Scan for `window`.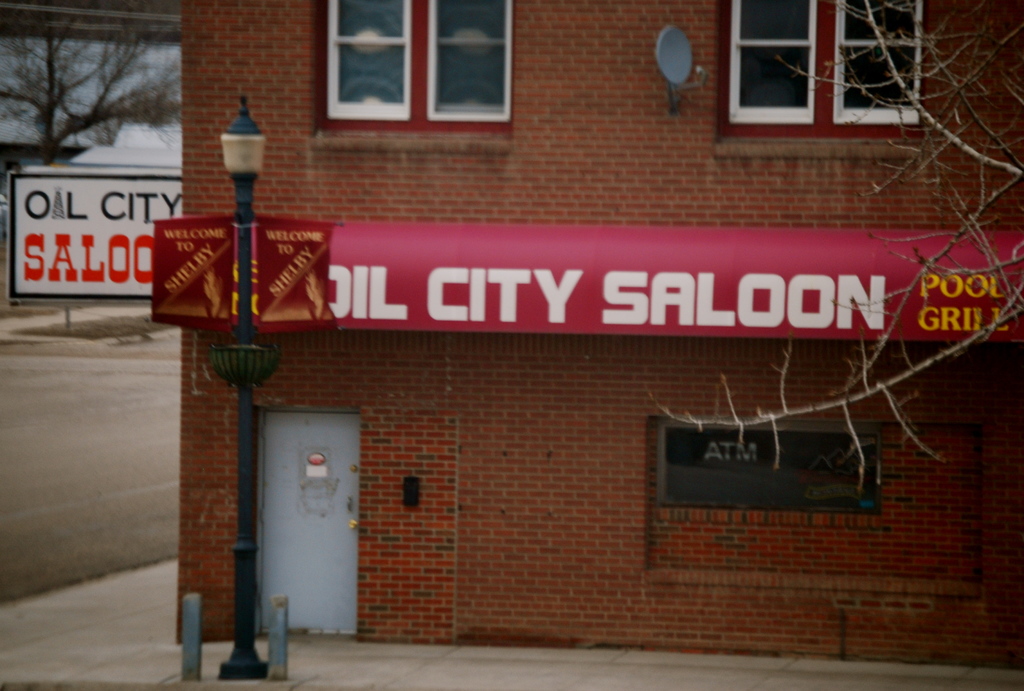
Scan result: bbox=(733, 0, 924, 146).
